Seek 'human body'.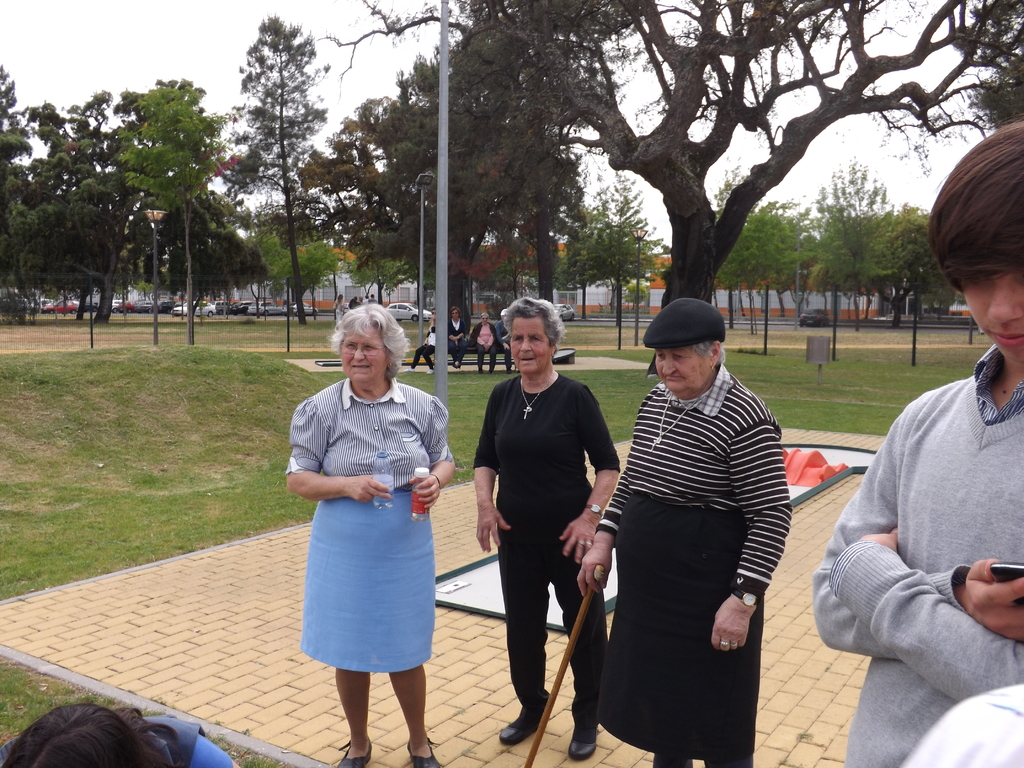
[x1=575, y1=294, x2=795, y2=767].
